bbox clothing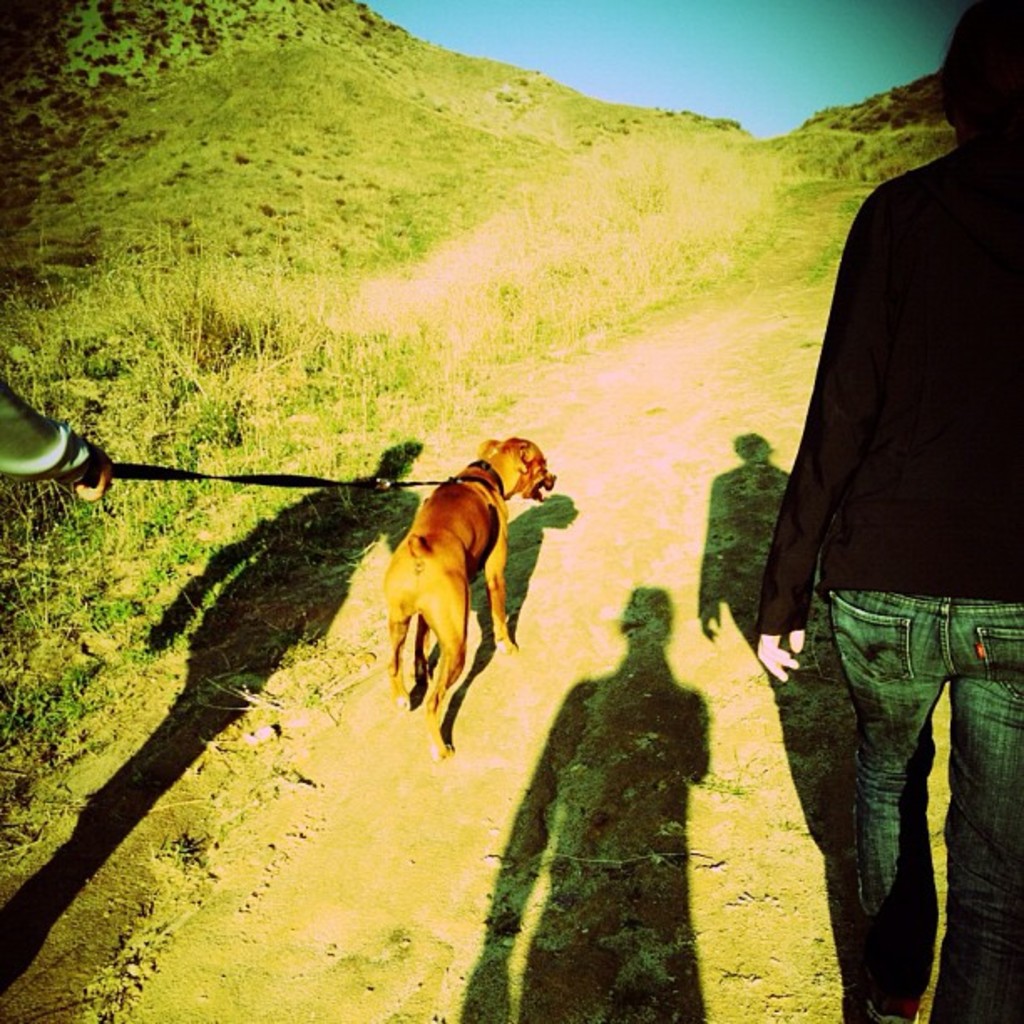
bbox=[755, 139, 1022, 1022]
